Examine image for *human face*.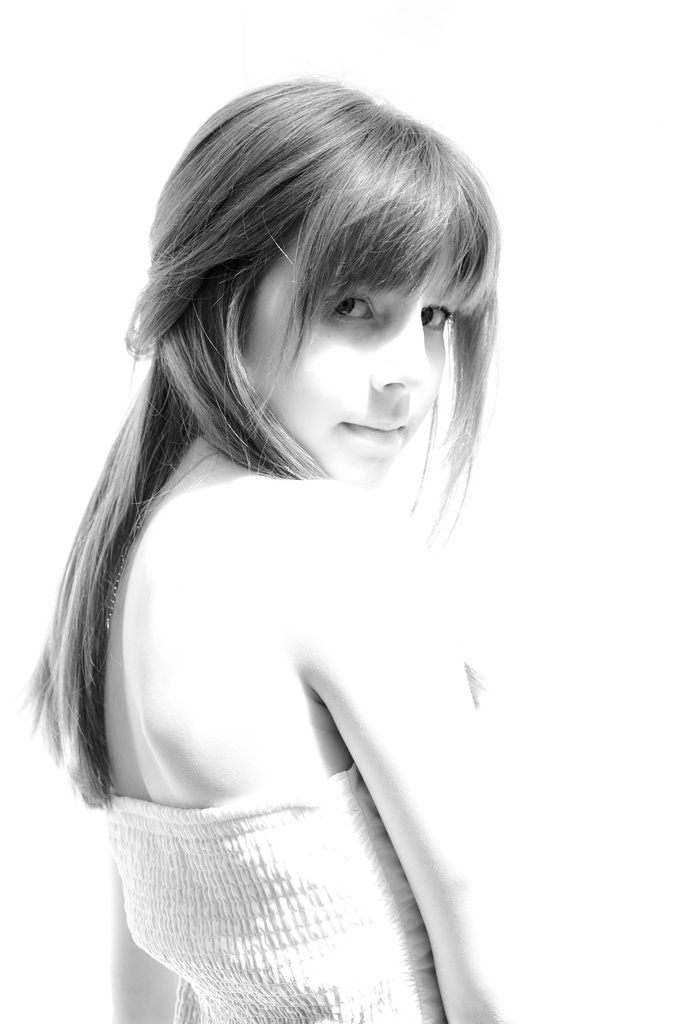
Examination result: x1=237 y1=230 x2=466 y2=479.
